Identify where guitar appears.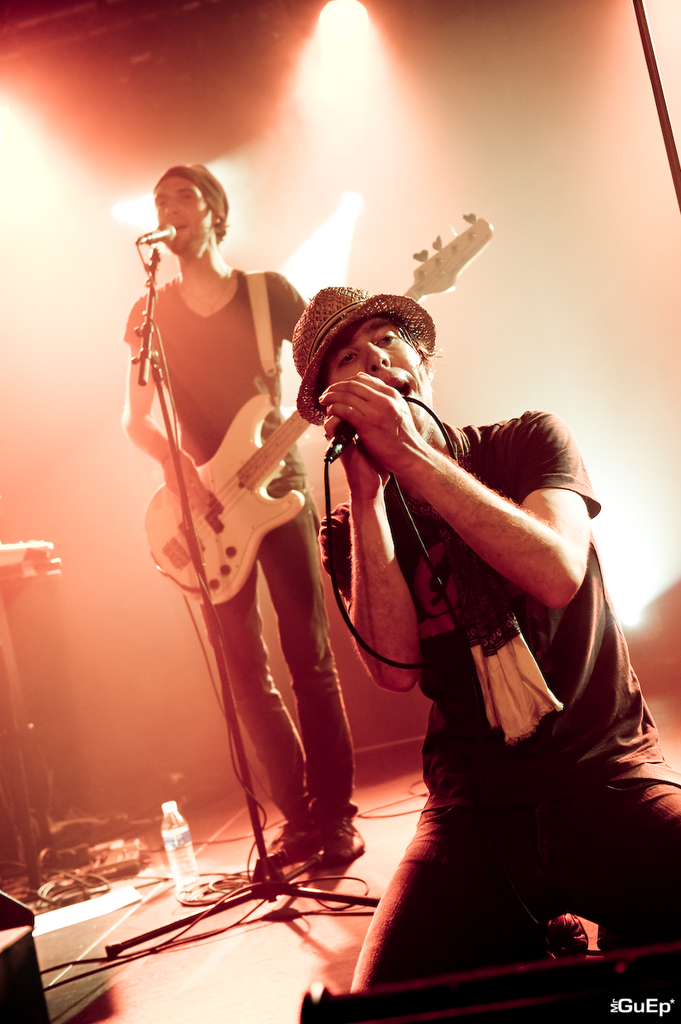
Appears at <region>142, 204, 493, 602</region>.
